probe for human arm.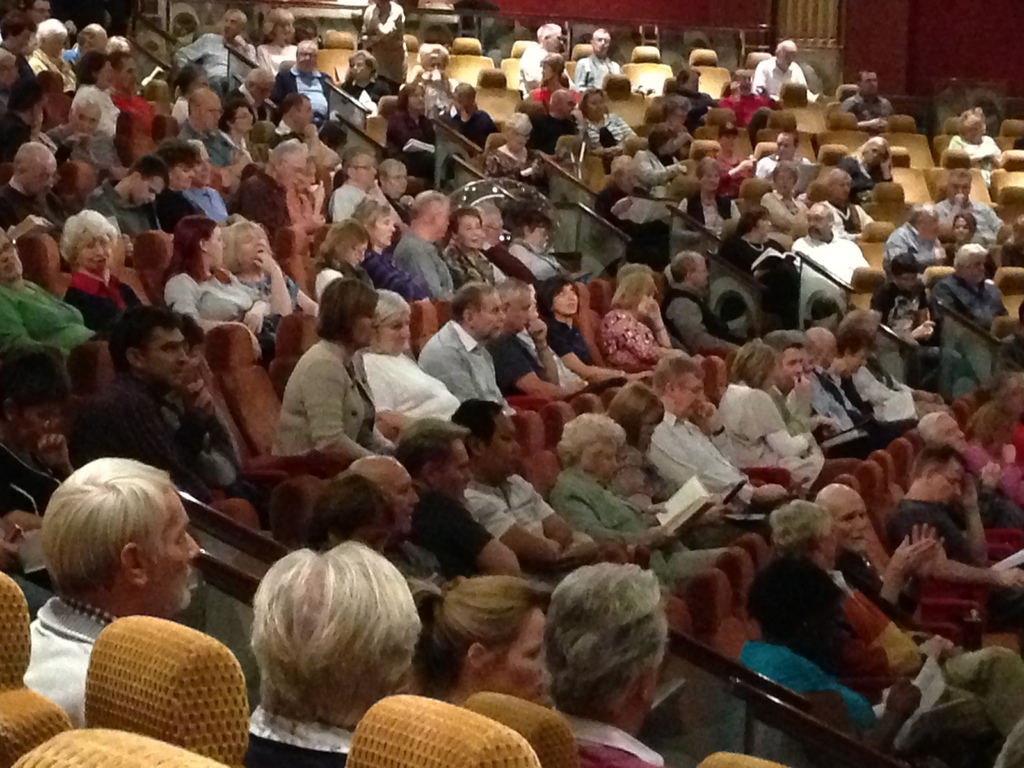
Probe result: pyautogui.locateOnScreen(549, 323, 626, 389).
